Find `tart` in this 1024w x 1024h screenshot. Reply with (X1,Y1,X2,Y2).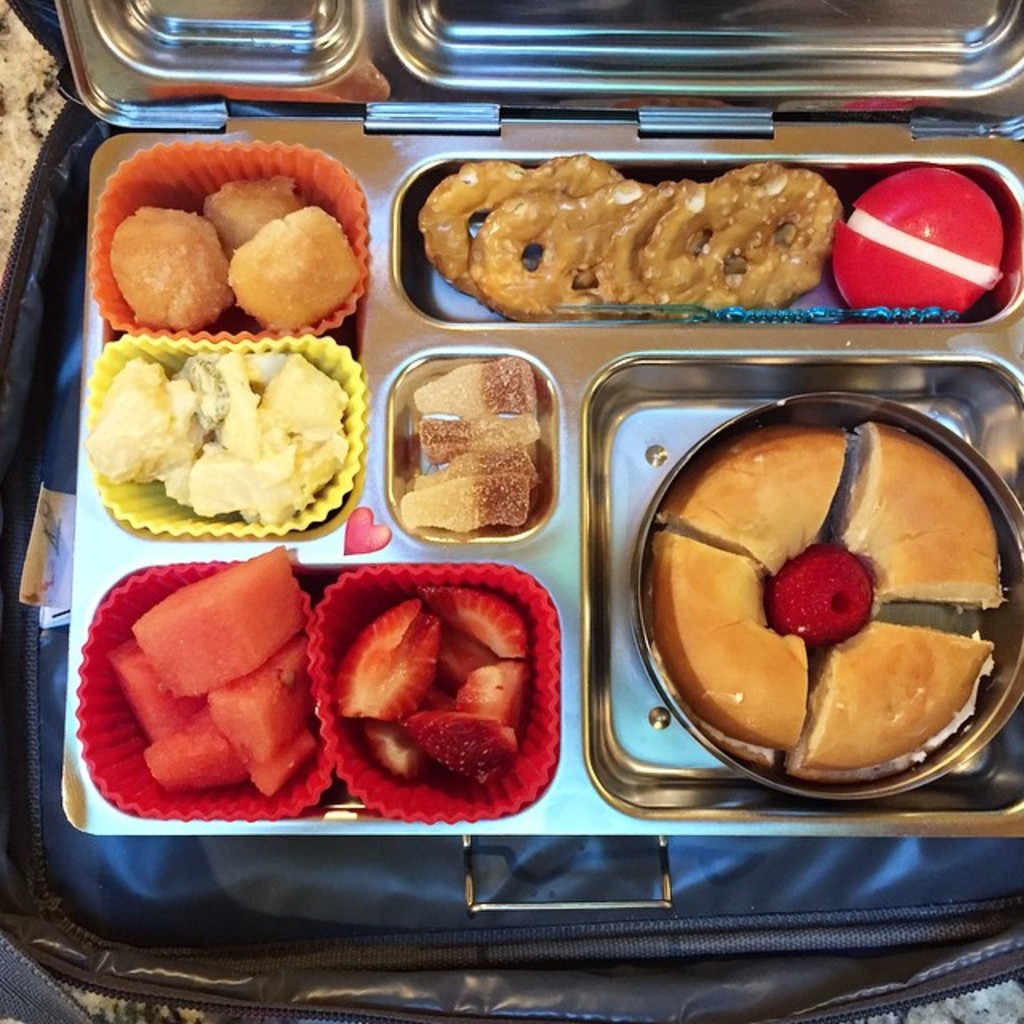
(107,544,314,794).
